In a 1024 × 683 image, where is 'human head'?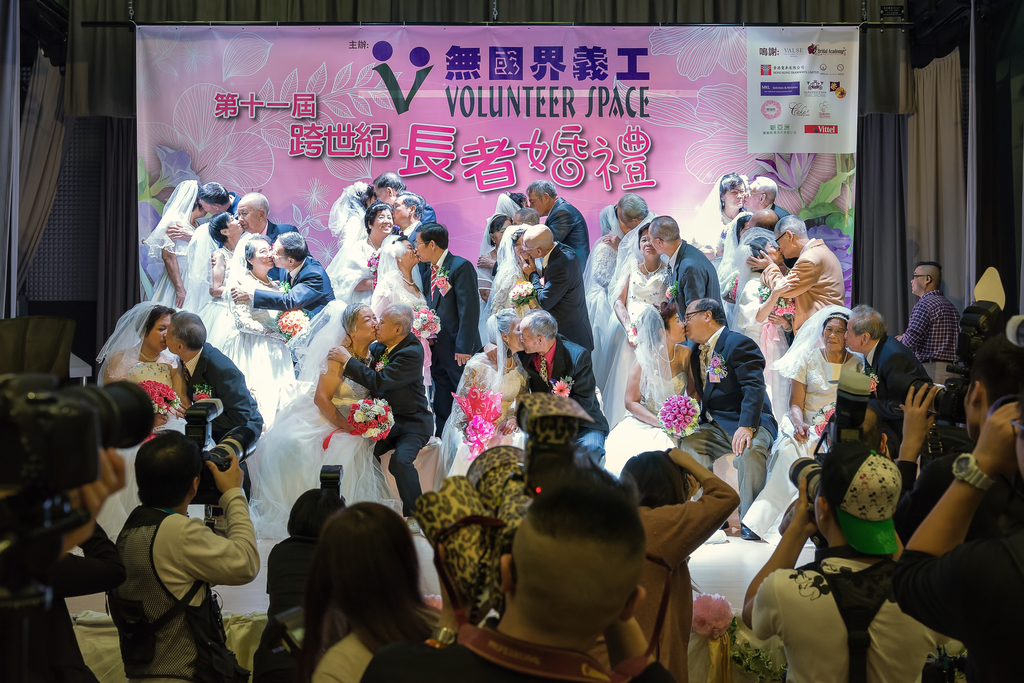
(500, 486, 653, 652).
